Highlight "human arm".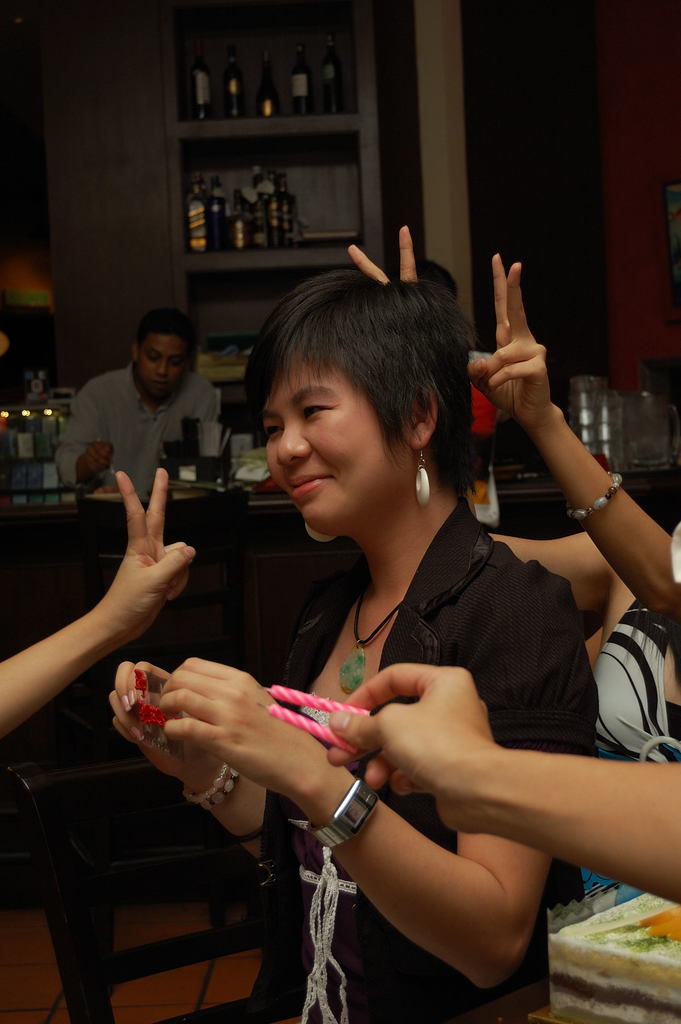
Highlighted region: (x1=452, y1=519, x2=640, y2=629).
